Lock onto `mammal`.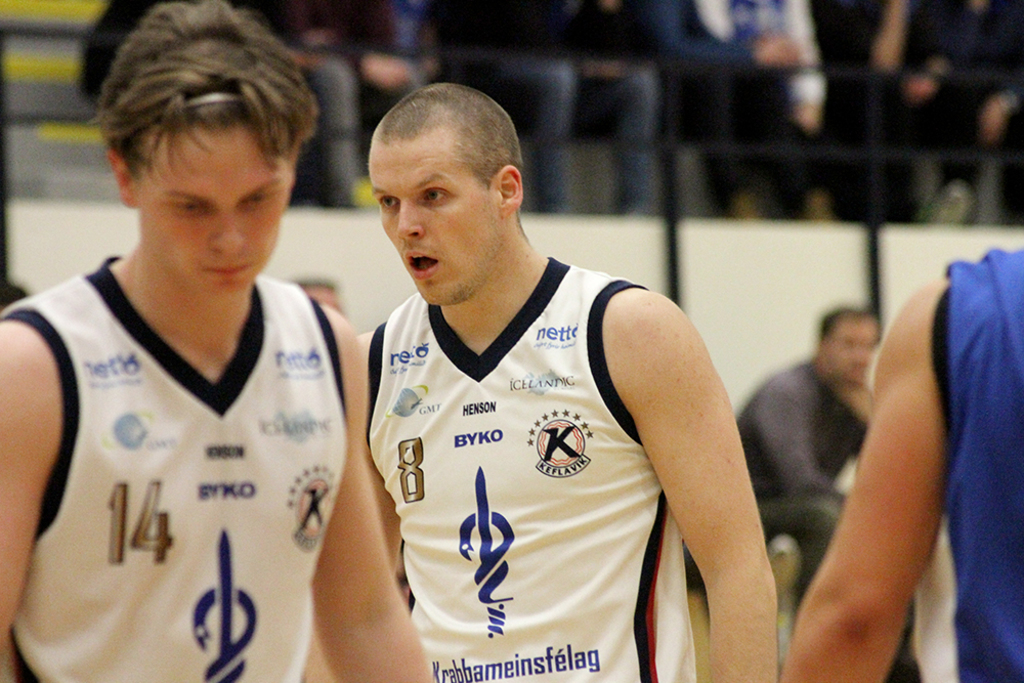
Locked: [x1=0, y1=3, x2=435, y2=682].
